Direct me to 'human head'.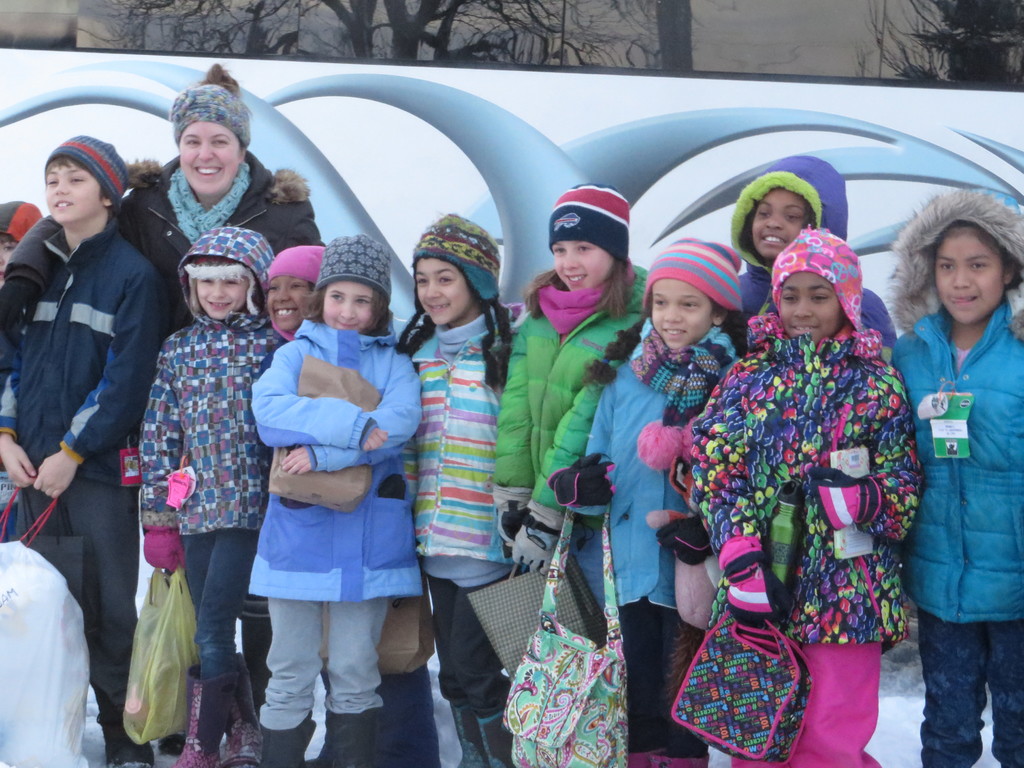
Direction: 931:213:1018:327.
